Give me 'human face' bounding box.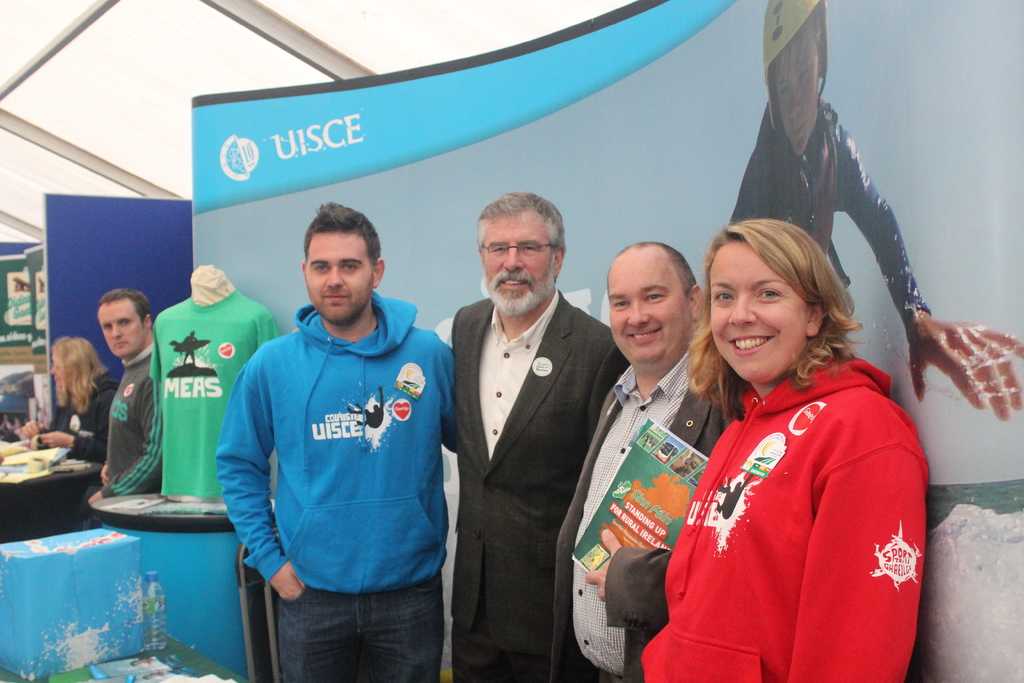
{"left": 708, "top": 240, "right": 804, "bottom": 383}.
